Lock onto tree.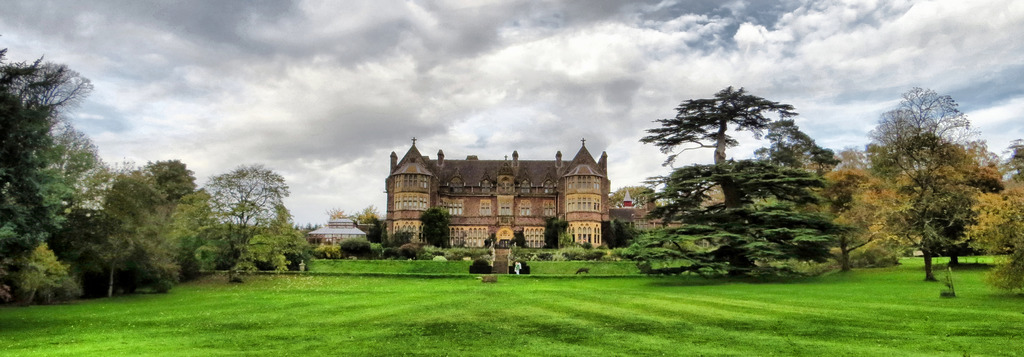
Locked: 624:88:827:290.
